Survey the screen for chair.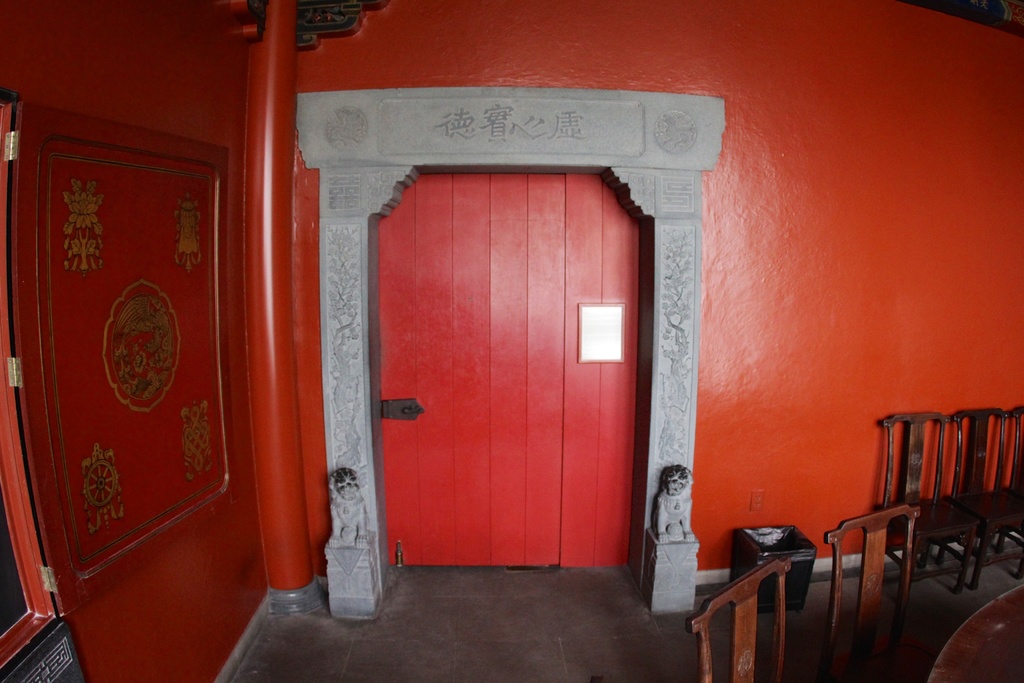
Survey found: BBox(950, 400, 1023, 596).
